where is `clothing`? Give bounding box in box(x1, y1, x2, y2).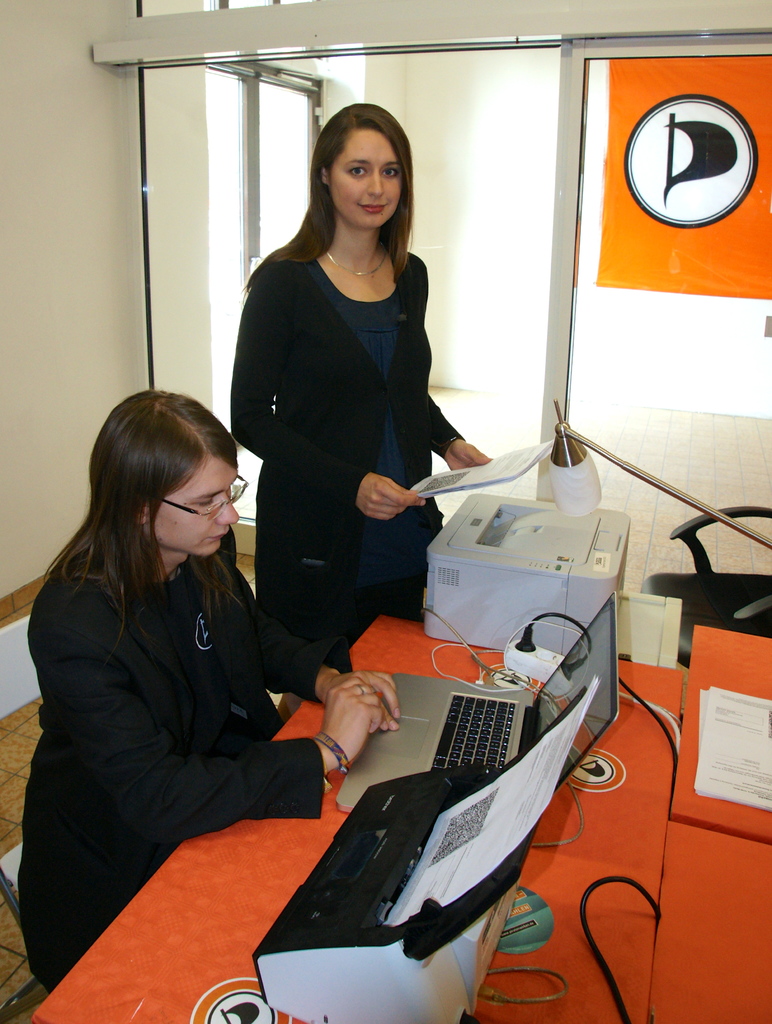
box(237, 225, 442, 669).
